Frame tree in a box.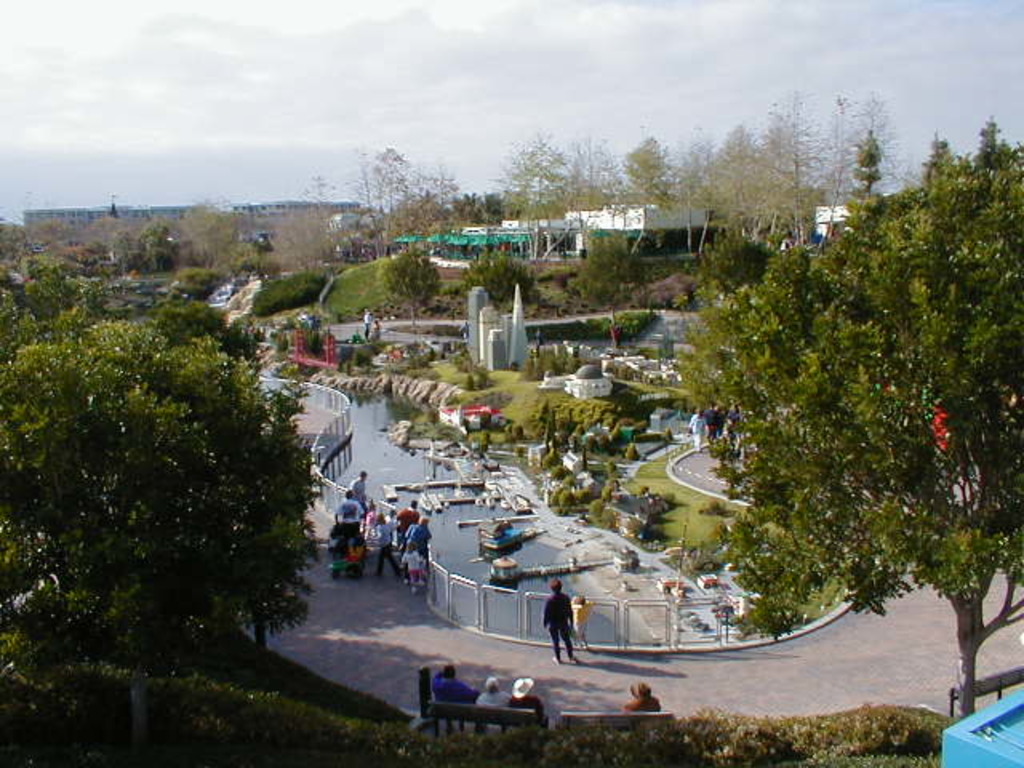
[378, 243, 440, 315].
